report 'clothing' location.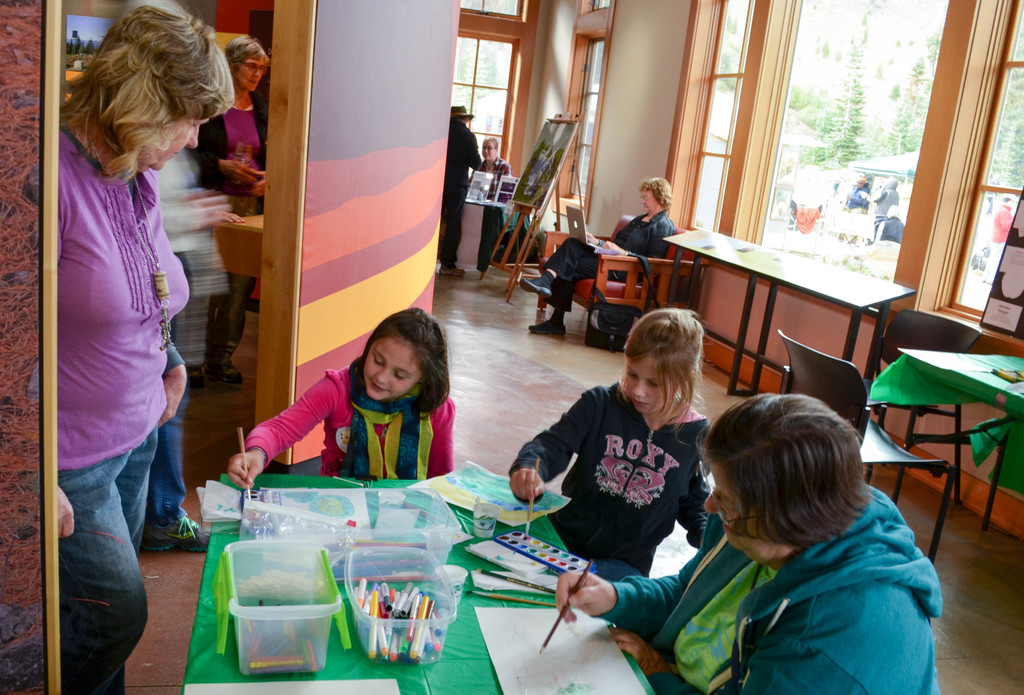
Report: bbox=(593, 494, 943, 694).
